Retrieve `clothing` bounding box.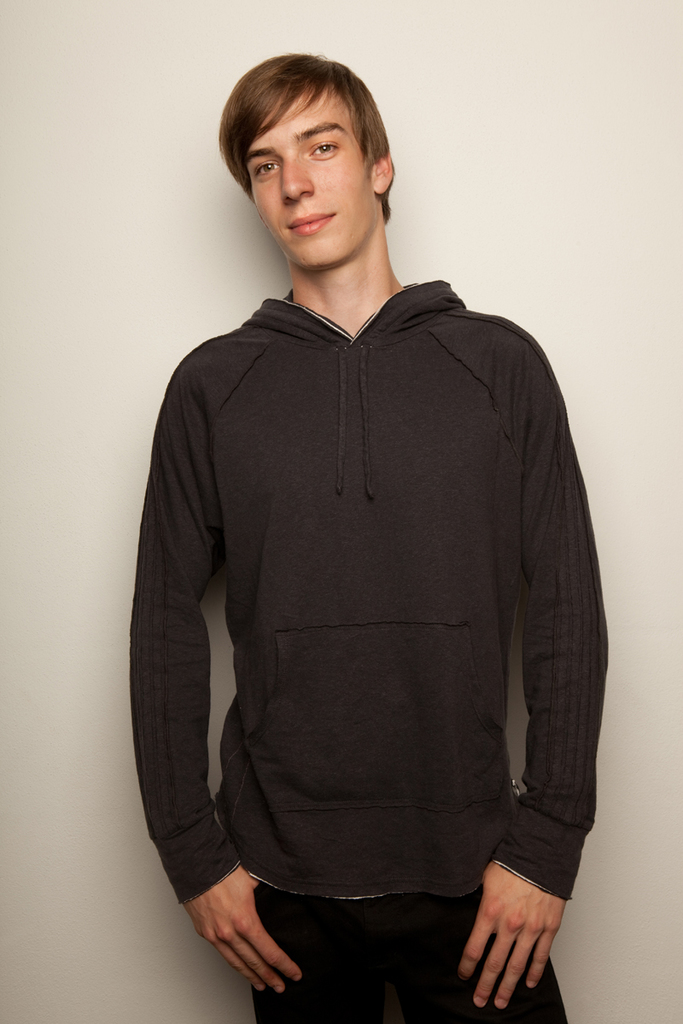
Bounding box: (114, 189, 617, 994).
